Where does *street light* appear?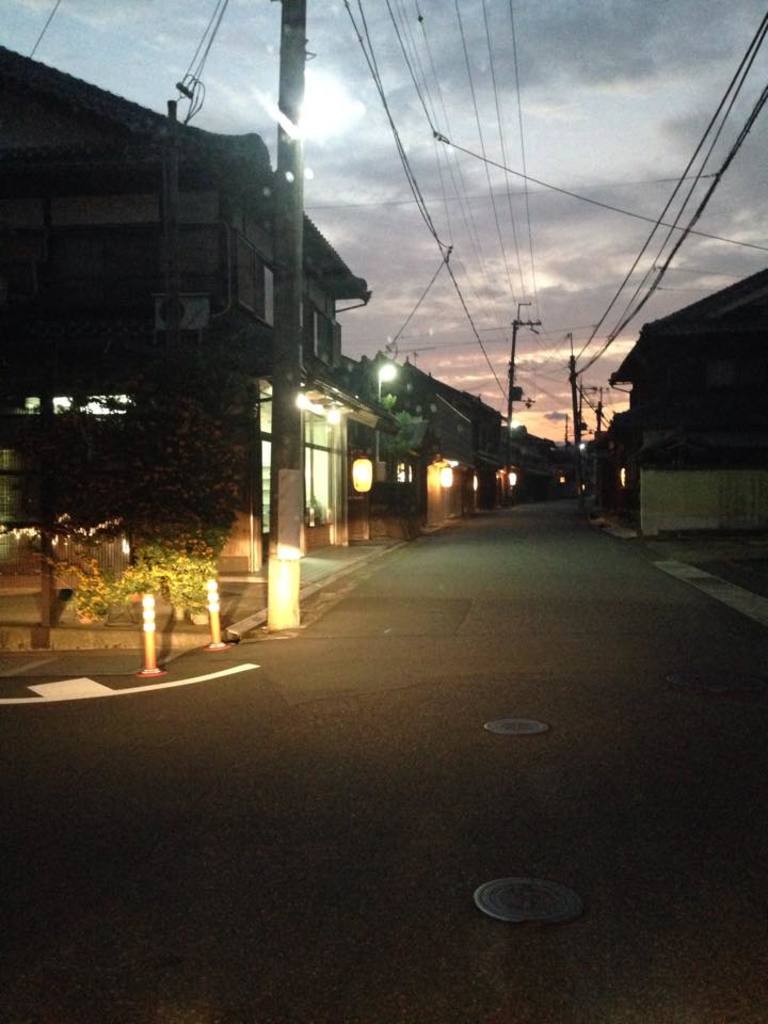
Appears at <bbox>369, 357, 400, 513</bbox>.
